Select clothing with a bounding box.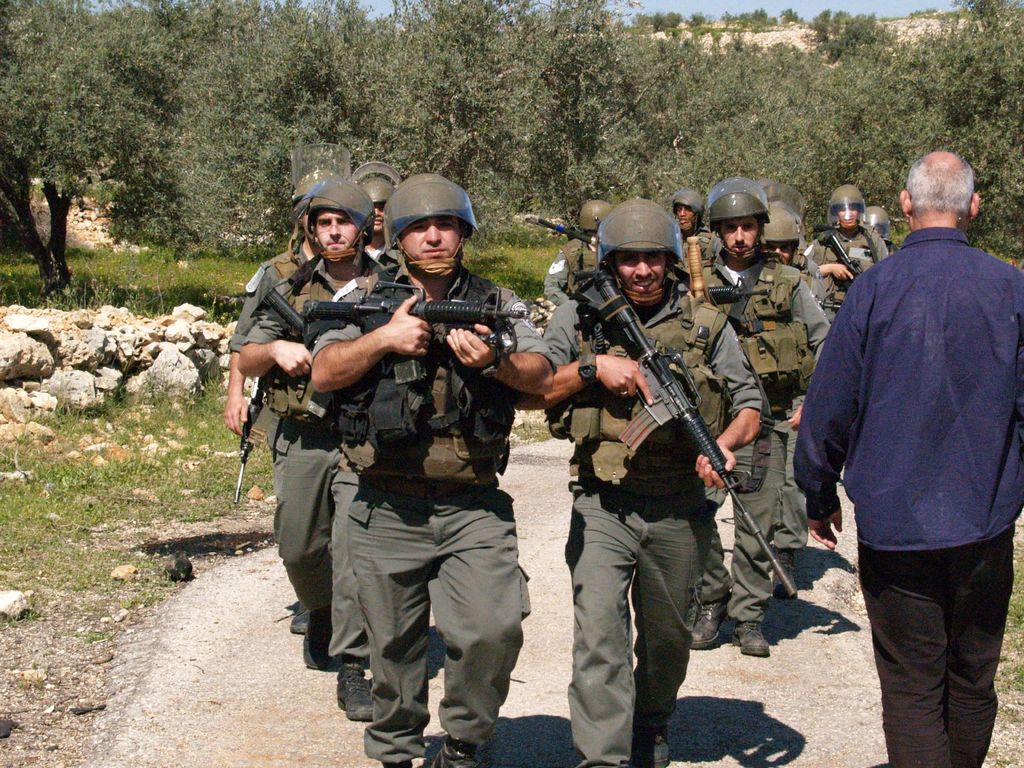
700/238/830/621.
